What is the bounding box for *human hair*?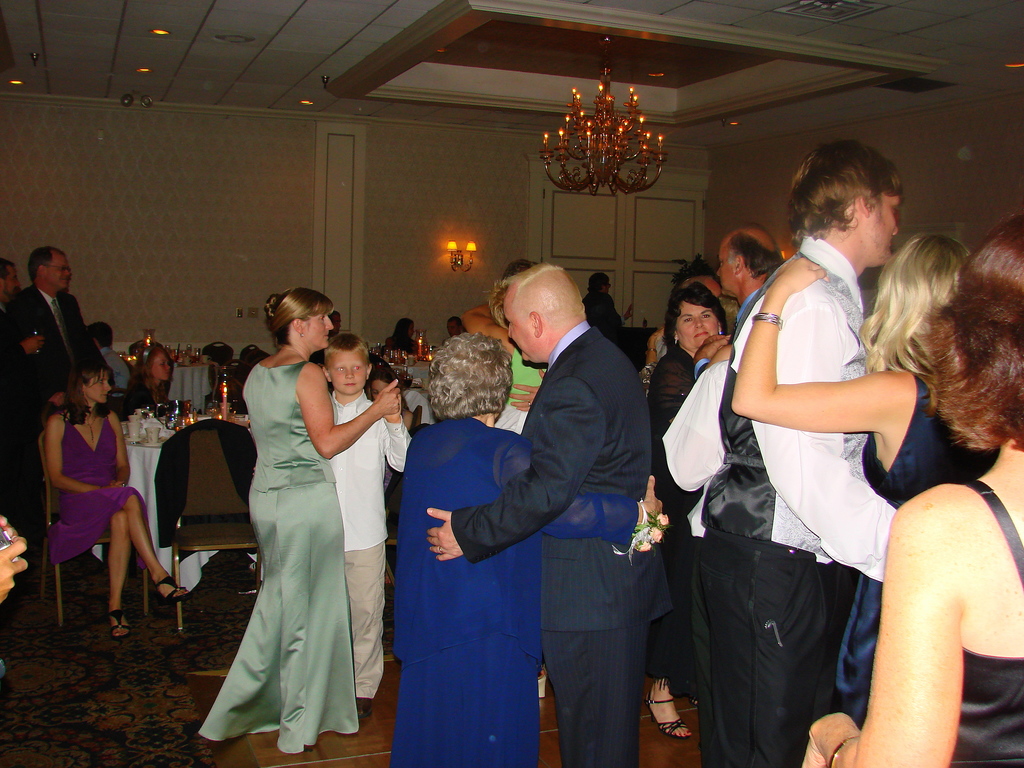
crop(913, 212, 1023, 450).
